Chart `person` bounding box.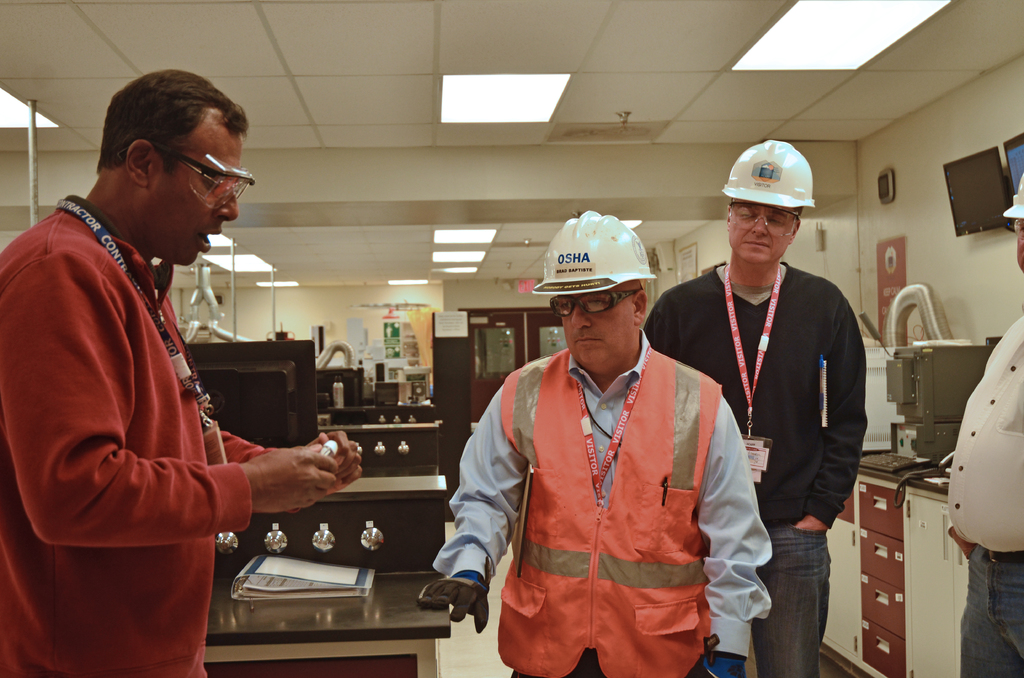
Charted: pyautogui.locateOnScreen(17, 68, 292, 677).
